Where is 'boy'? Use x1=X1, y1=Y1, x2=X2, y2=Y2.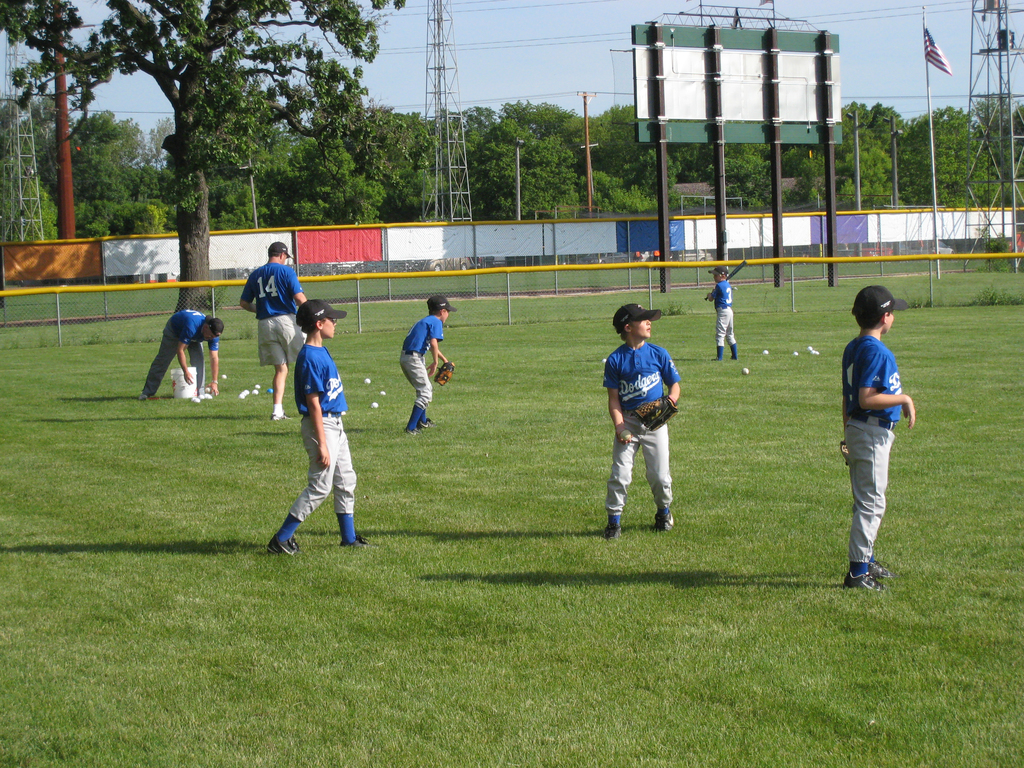
x1=841, y1=287, x2=920, y2=589.
